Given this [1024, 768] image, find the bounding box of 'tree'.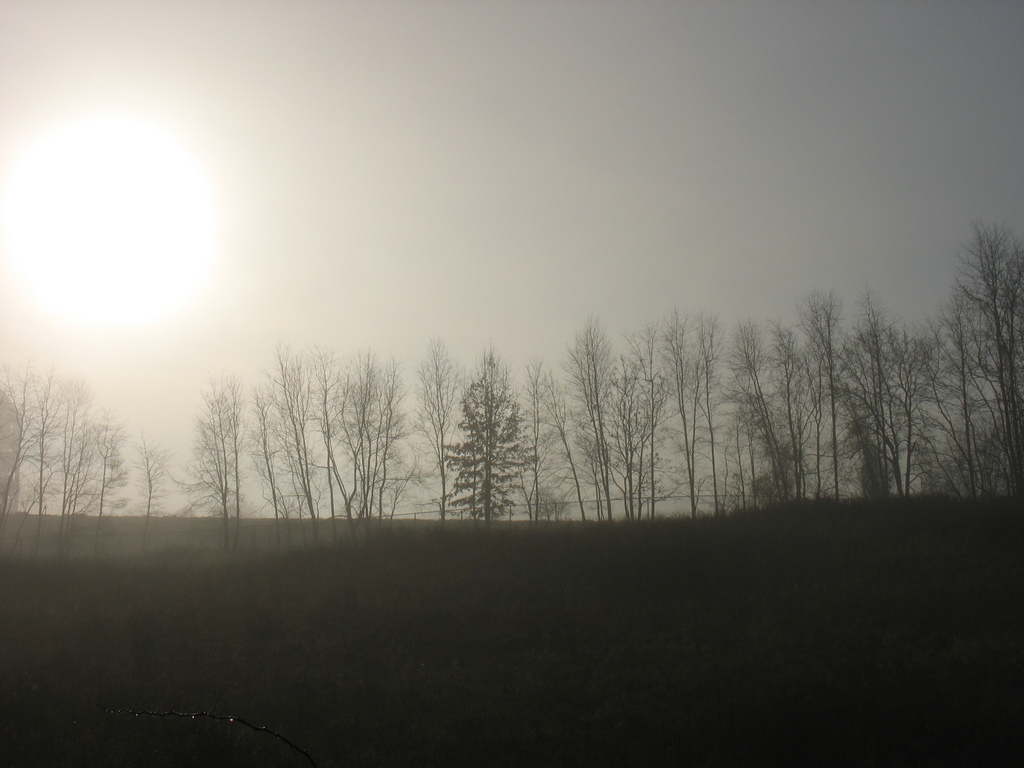
<bbox>726, 320, 794, 508</bbox>.
